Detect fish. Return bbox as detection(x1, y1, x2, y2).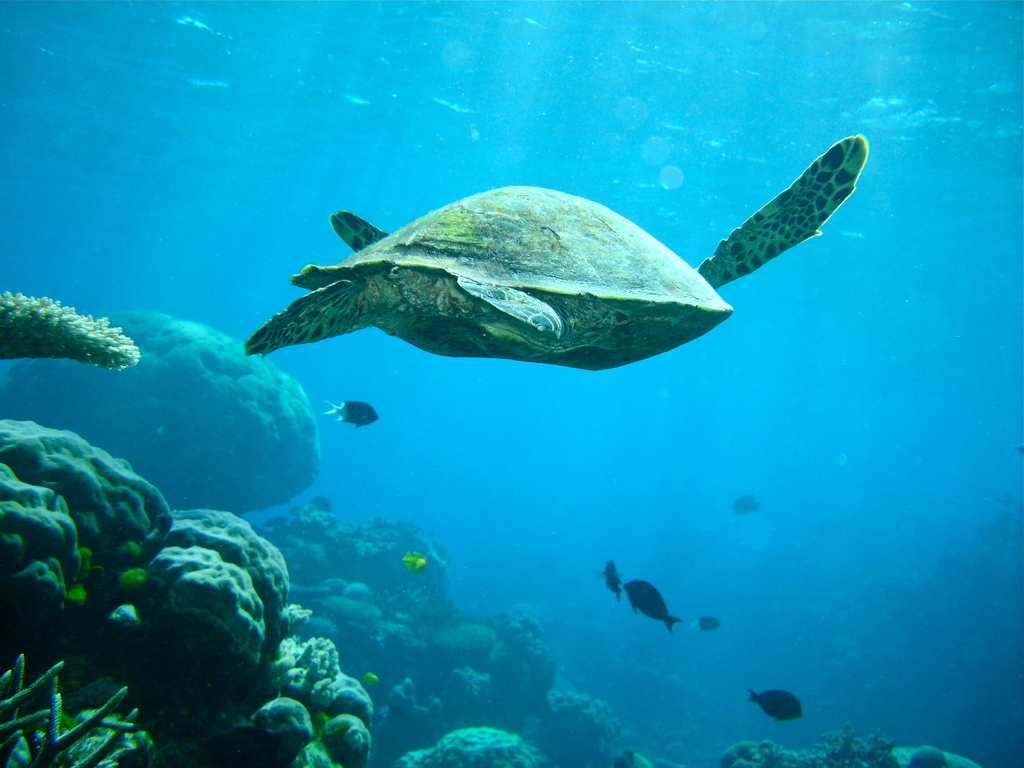
detection(691, 616, 721, 637).
